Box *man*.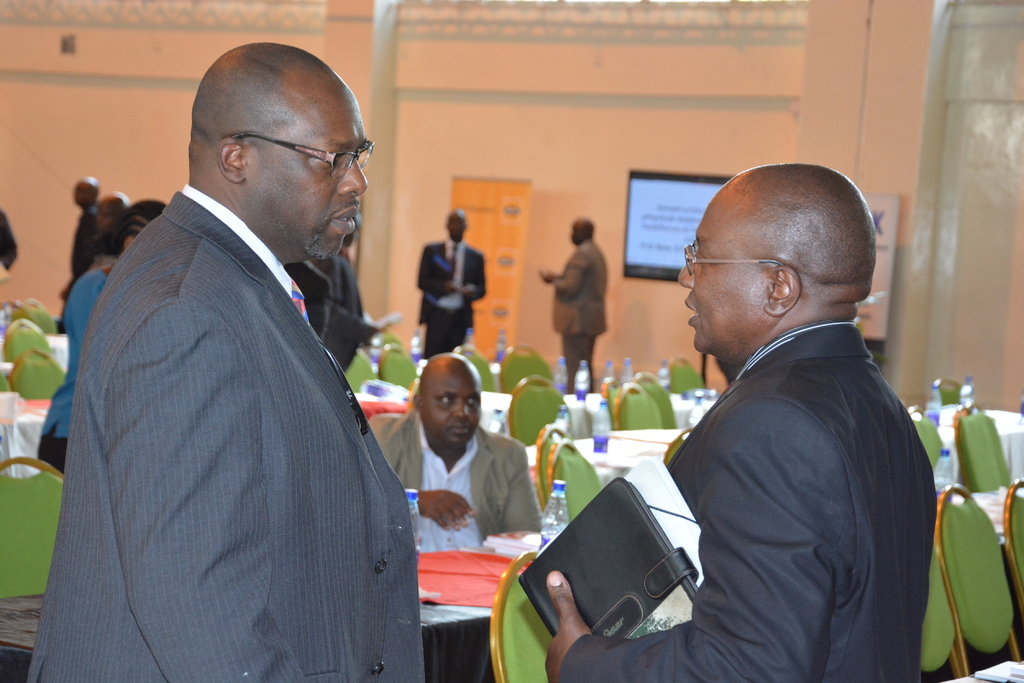
rect(58, 175, 98, 306).
